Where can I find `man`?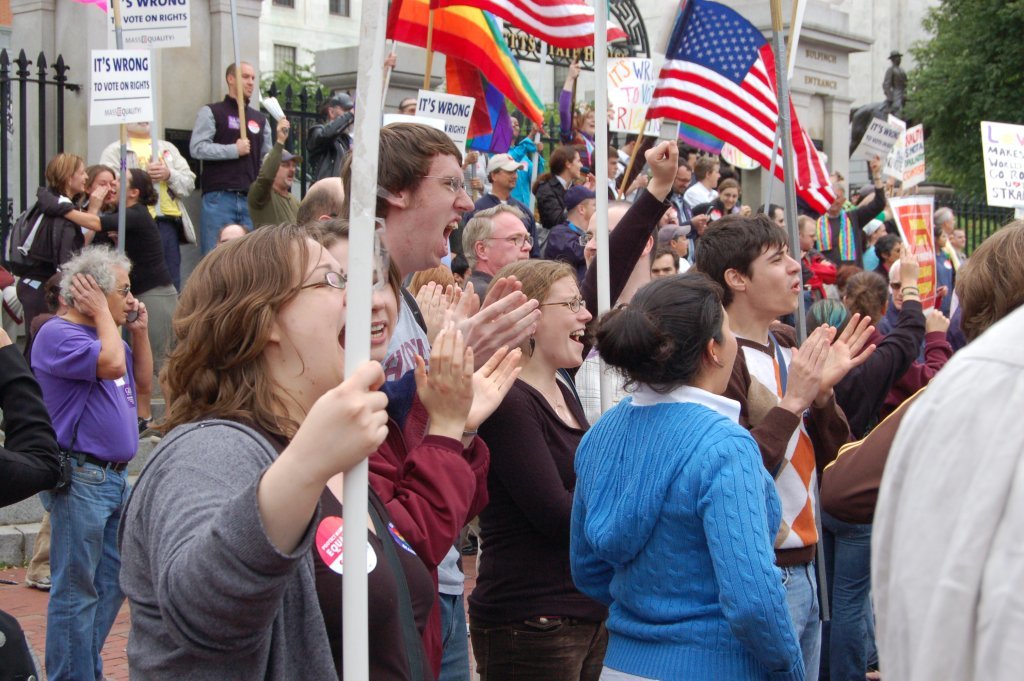
You can find it at 662 159 711 261.
